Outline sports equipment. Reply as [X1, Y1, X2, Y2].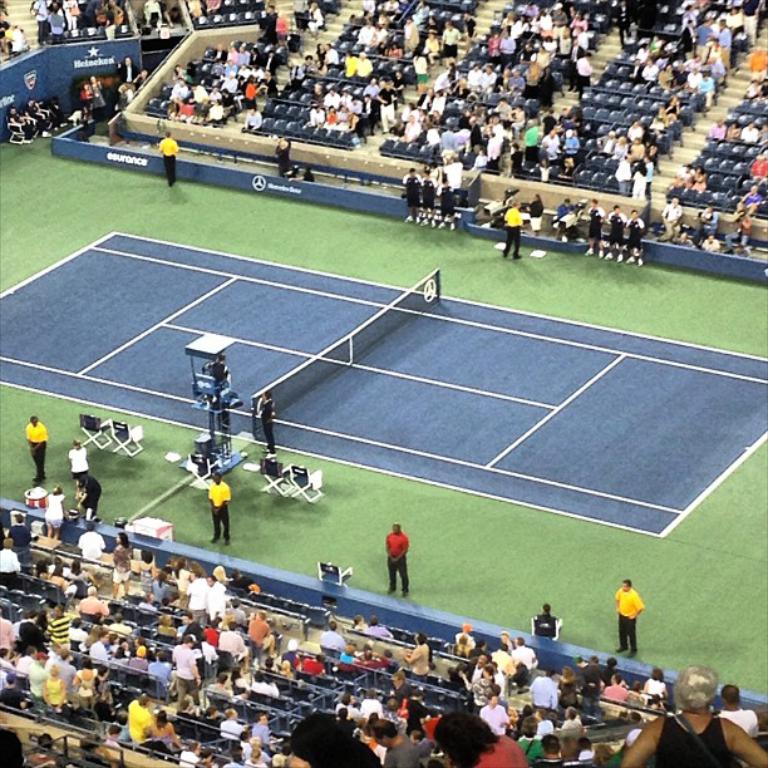
[636, 259, 645, 267].
